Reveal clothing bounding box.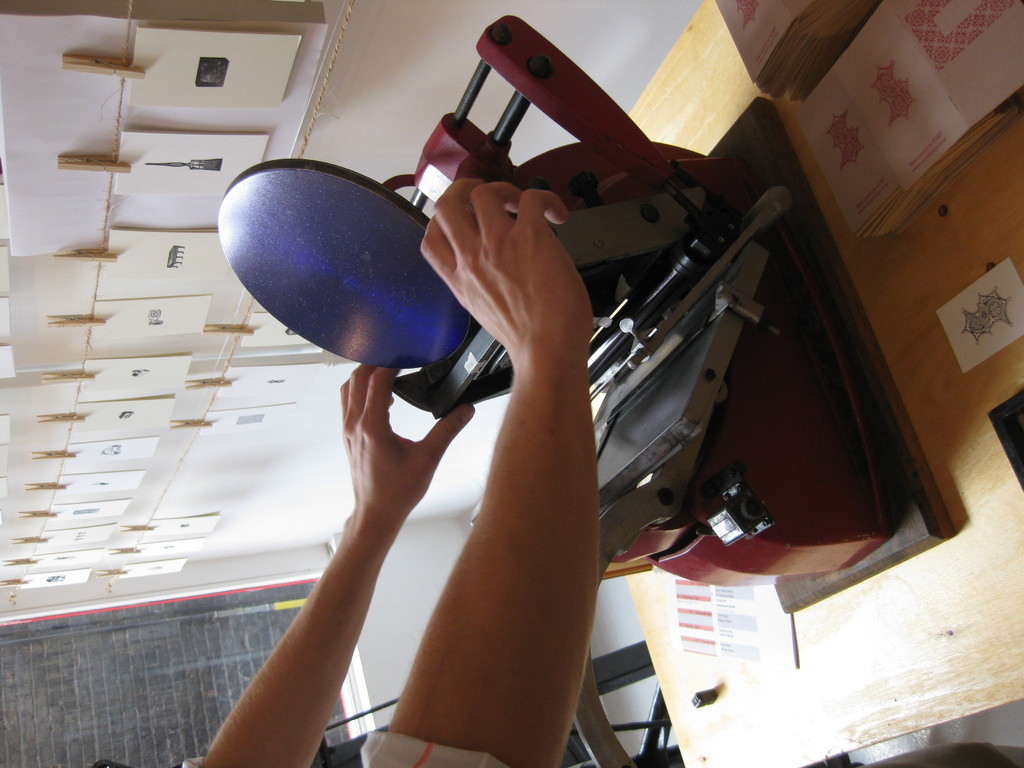
Revealed: bbox=(368, 731, 502, 767).
